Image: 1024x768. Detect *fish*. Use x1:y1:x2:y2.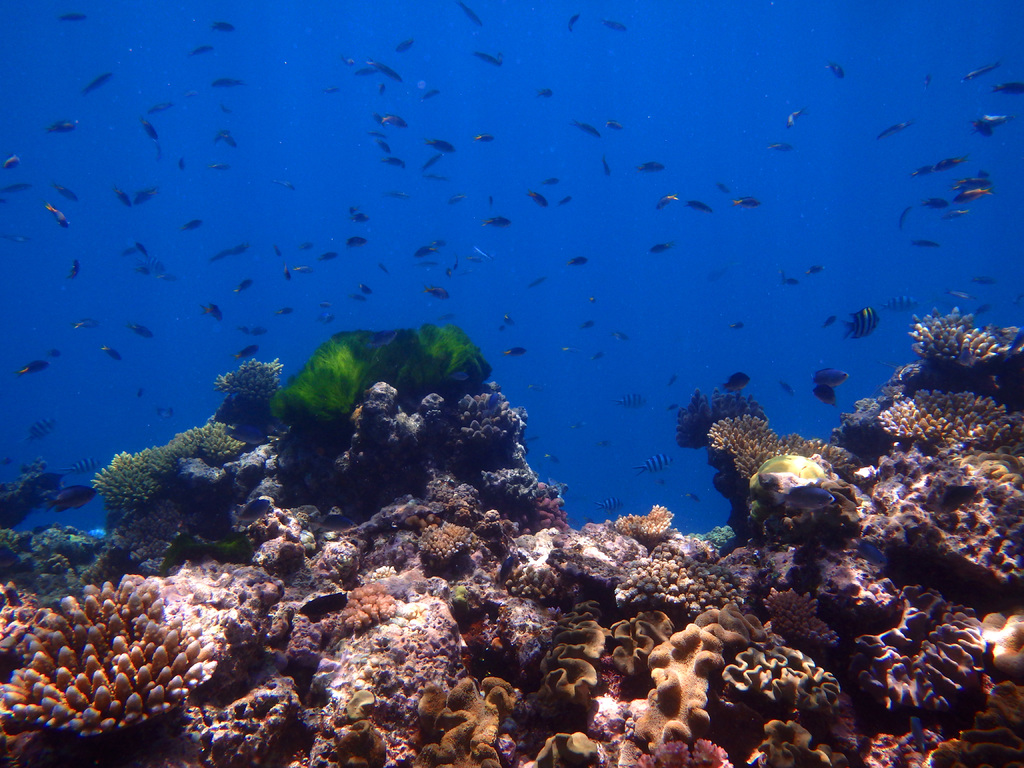
408:241:440:258.
